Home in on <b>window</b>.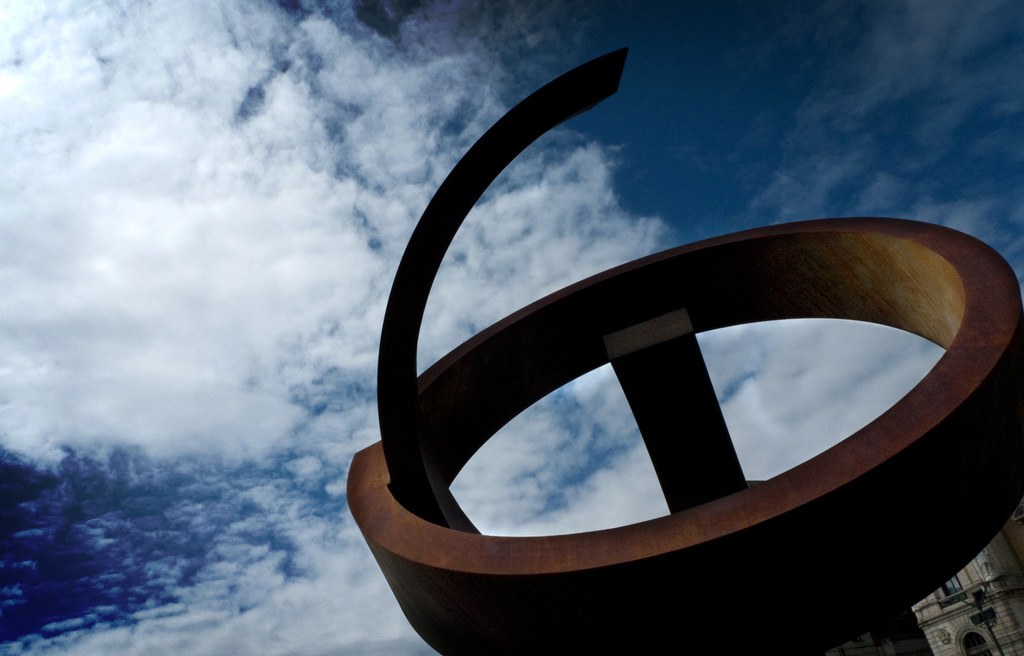
Homed in at locate(957, 625, 1005, 655).
